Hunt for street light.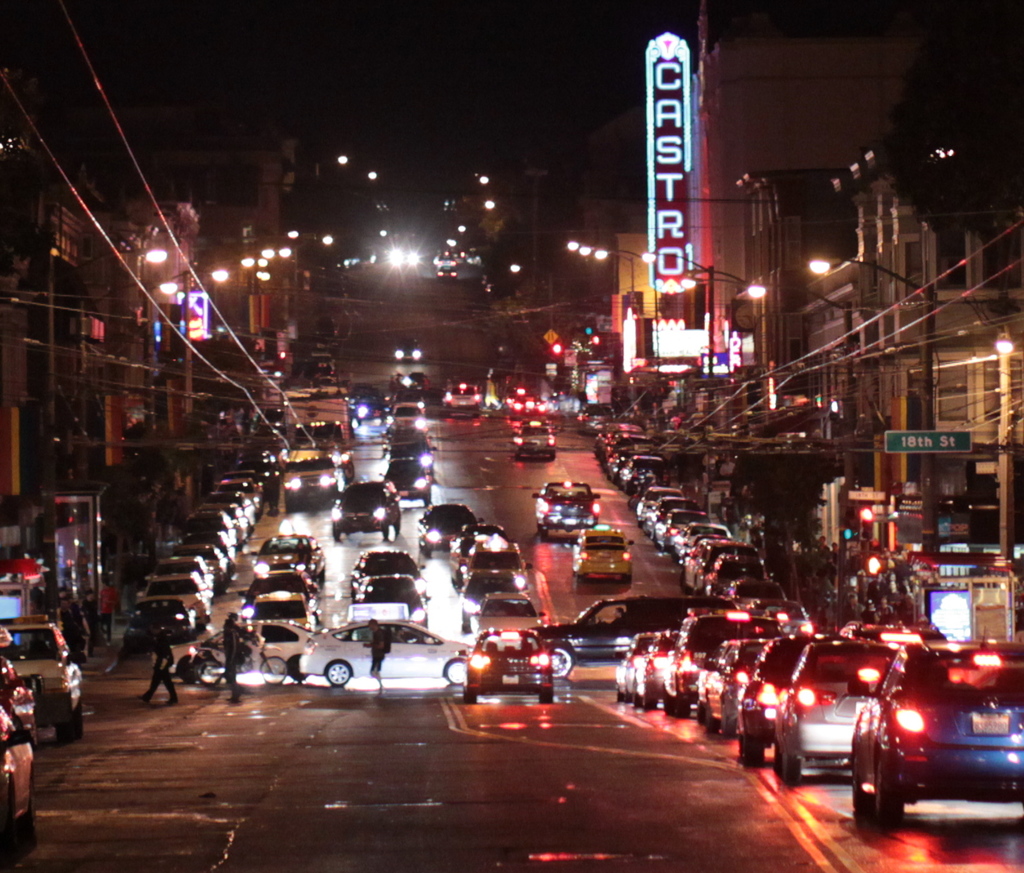
Hunted down at {"x1": 507, "y1": 260, "x2": 555, "y2": 329}.
